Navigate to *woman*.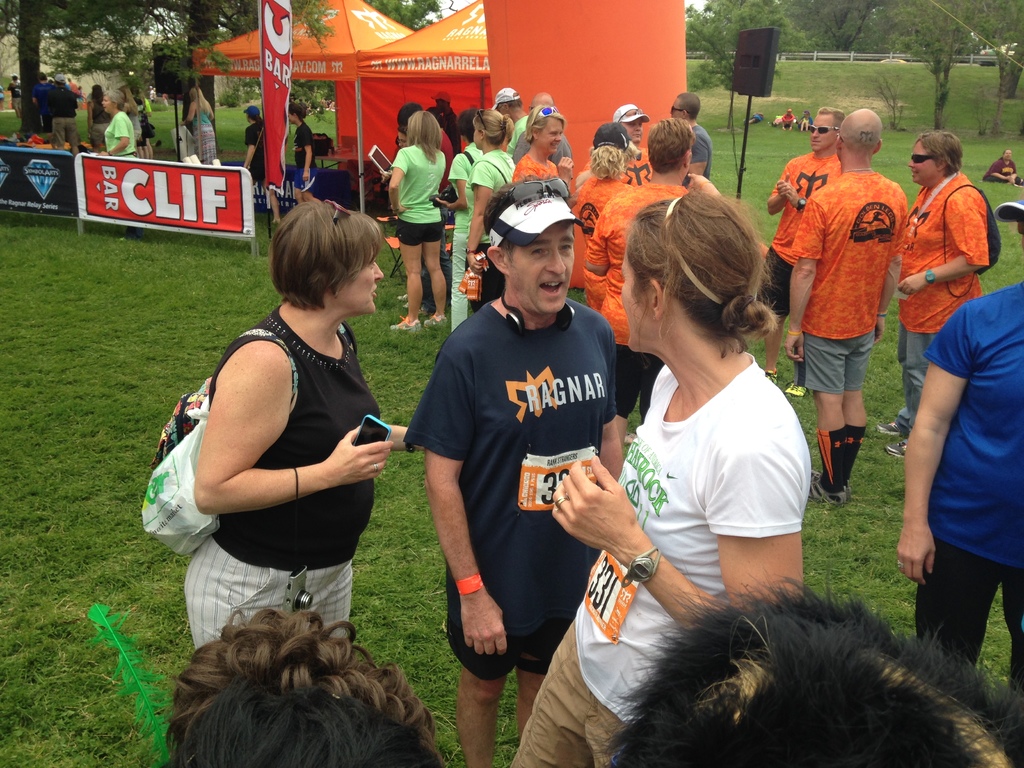
Navigation target: x1=116 y1=77 x2=143 y2=156.
